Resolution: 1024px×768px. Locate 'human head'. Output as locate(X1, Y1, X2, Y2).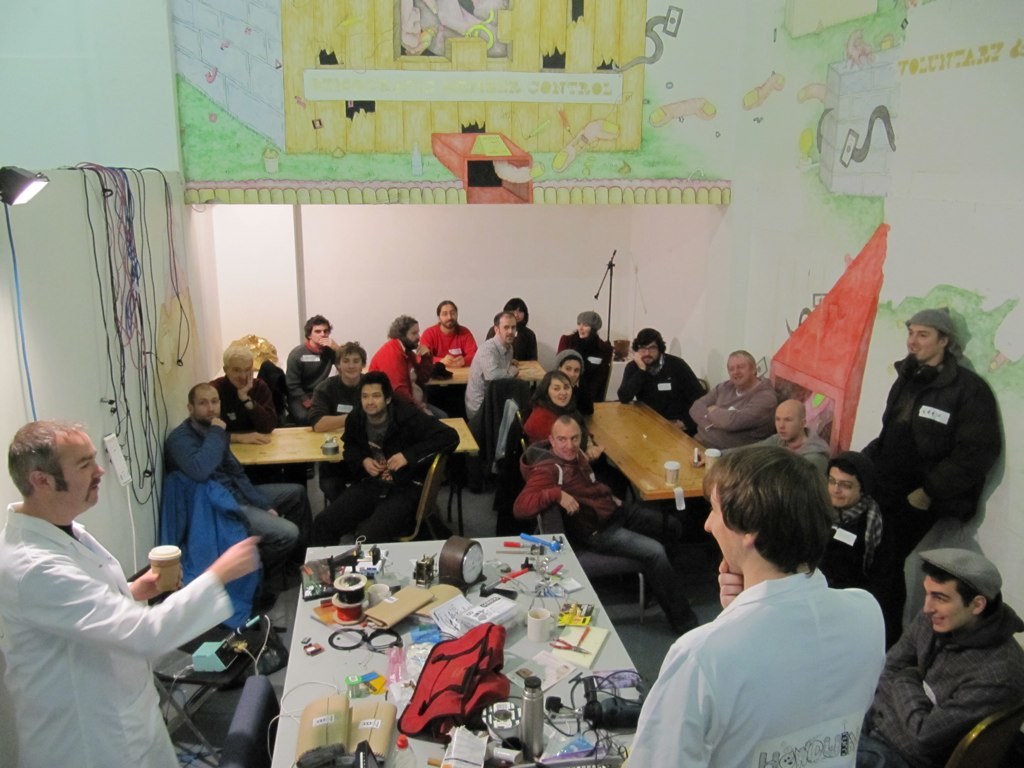
locate(550, 415, 581, 461).
